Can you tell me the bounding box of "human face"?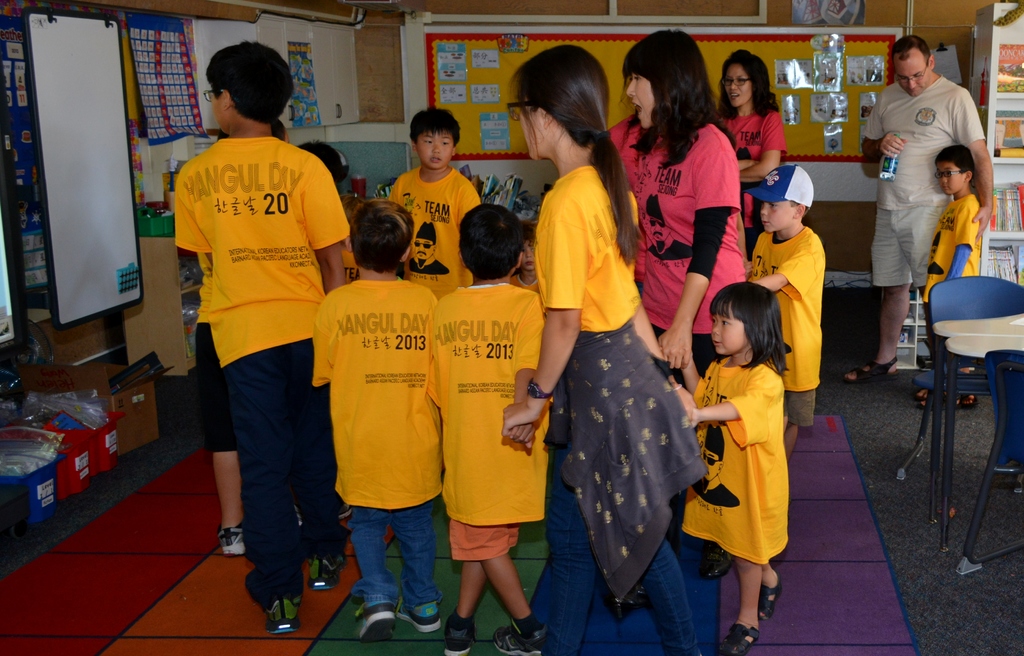
l=626, t=59, r=653, b=133.
